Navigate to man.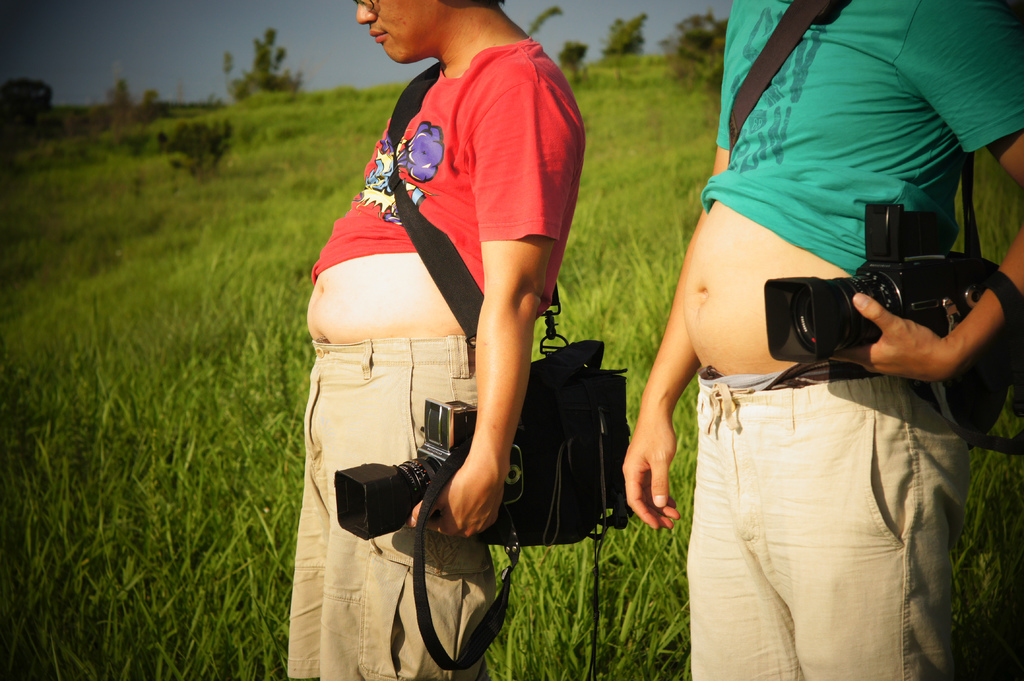
Navigation target: <box>611,31,989,661</box>.
